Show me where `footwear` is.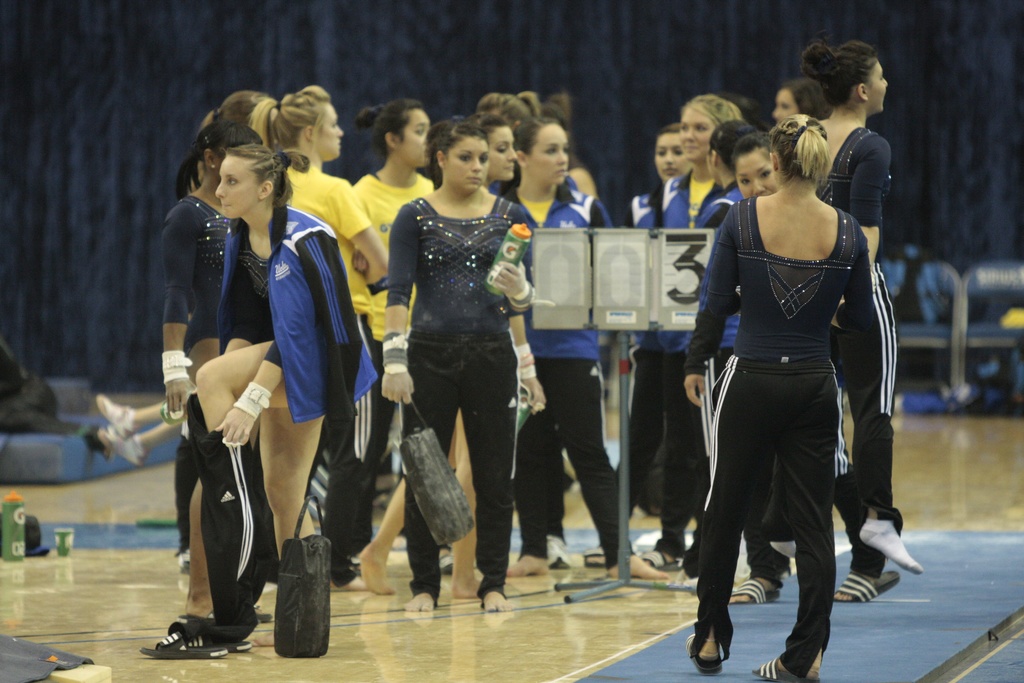
`footwear` is at 639/547/681/568.
